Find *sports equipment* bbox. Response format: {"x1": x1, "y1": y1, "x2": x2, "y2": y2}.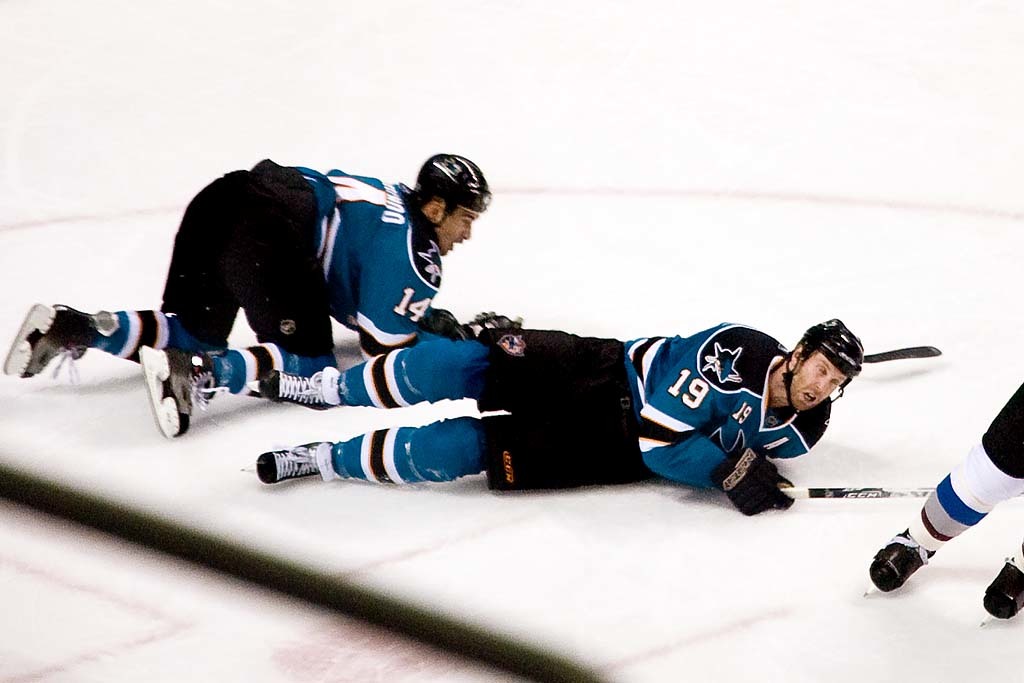
{"x1": 973, "y1": 537, "x2": 1023, "y2": 626}.
